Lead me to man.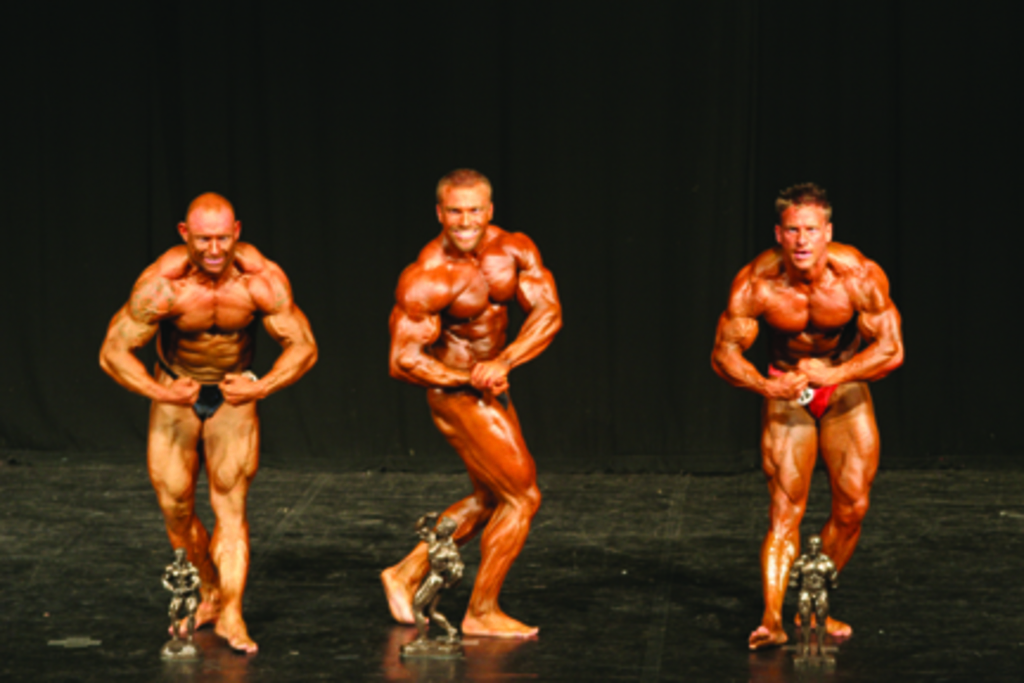
Lead to bbox=[782, 536, 839, 666].
